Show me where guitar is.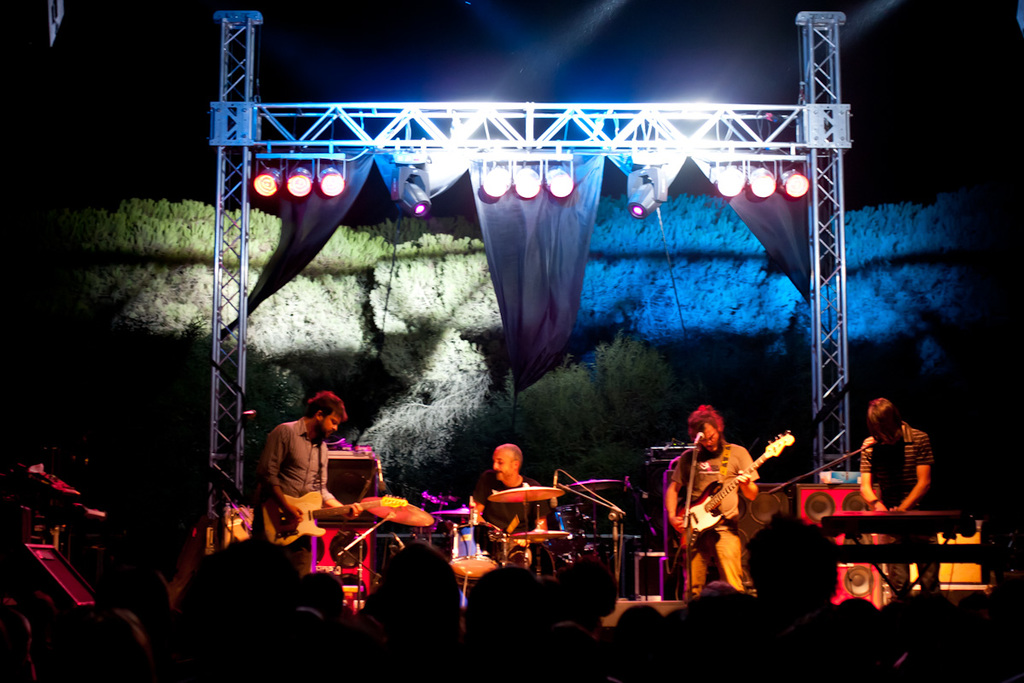
guitar is at bbox=[259, 492, 409, 545].
